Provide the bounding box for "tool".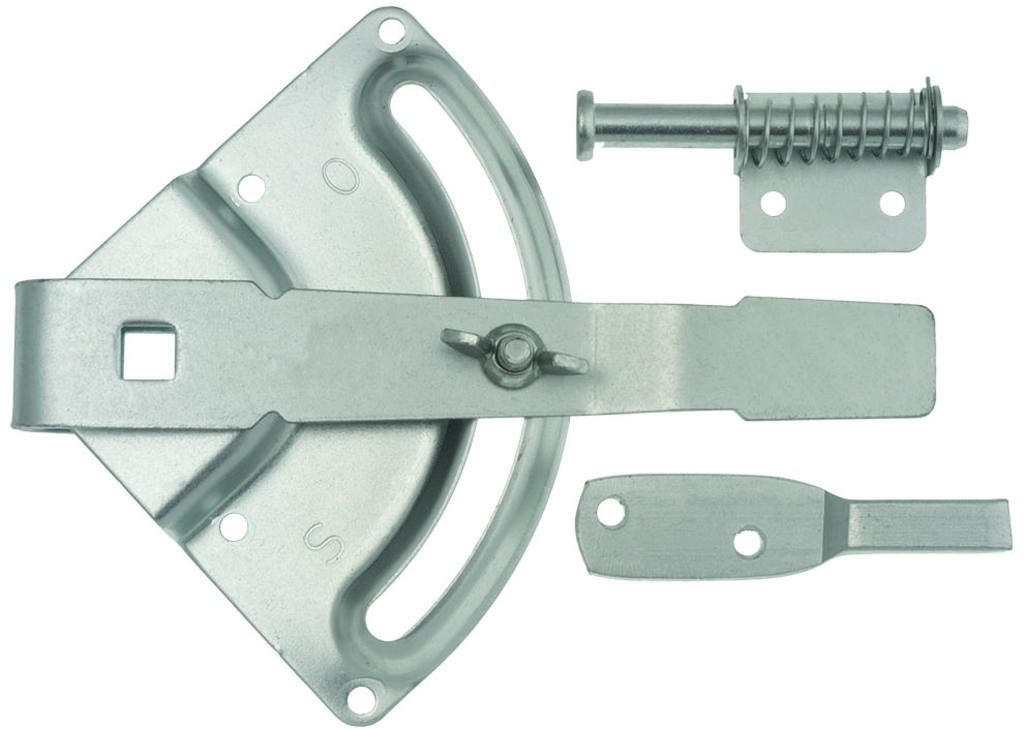
l=13, t=1, r=942, b=725.
